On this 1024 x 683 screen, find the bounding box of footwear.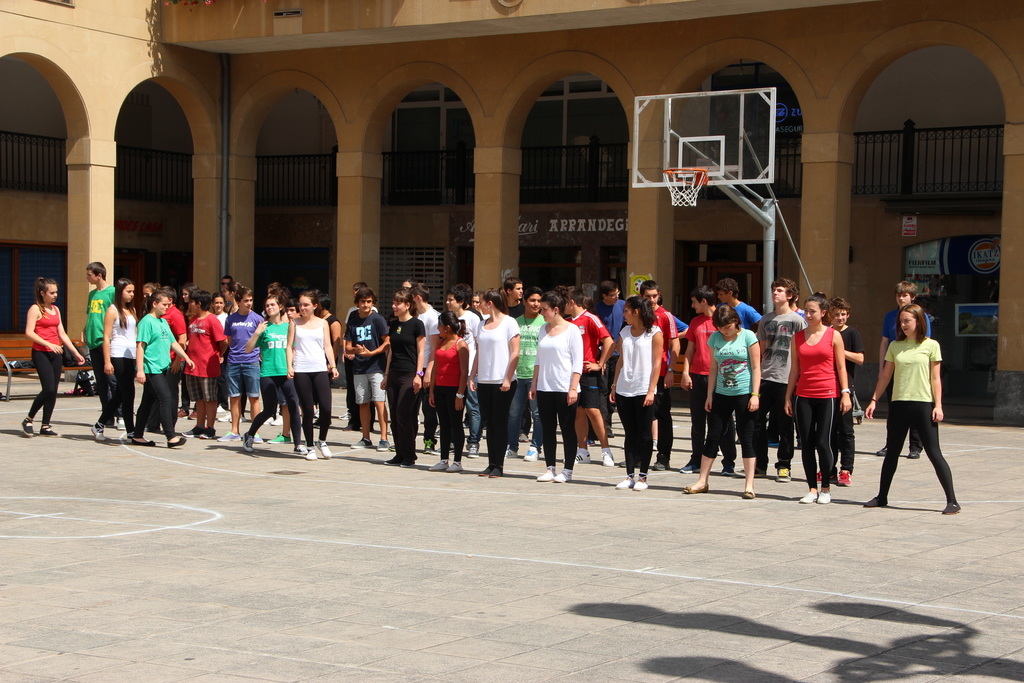
Bounding box: [871, 445, 891, 456].
